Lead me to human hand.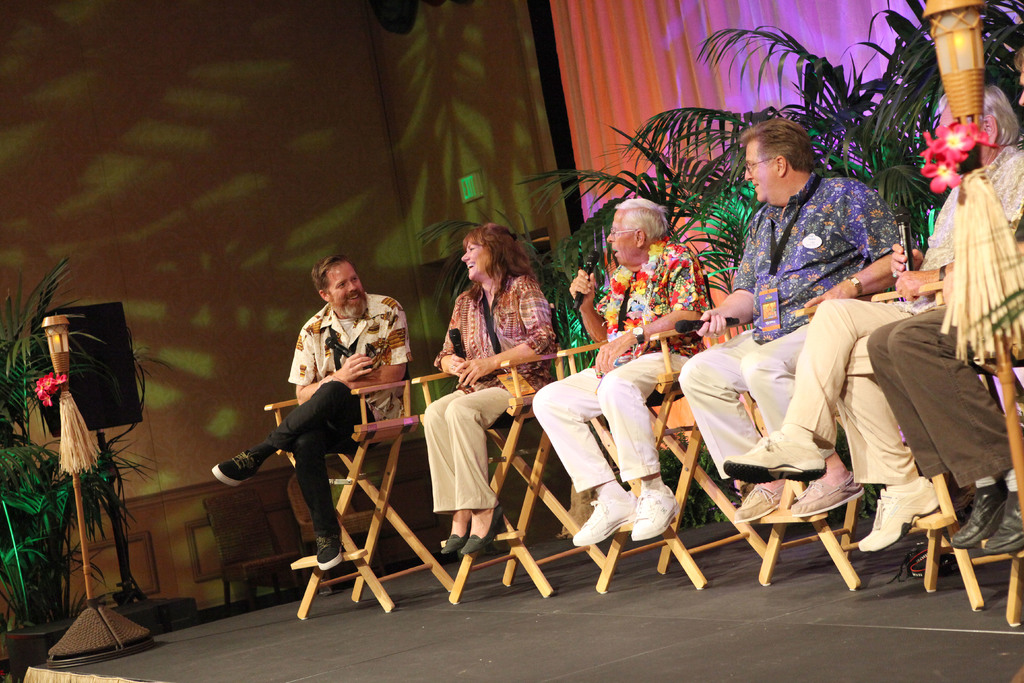
Lead to (439,354,465,379).
